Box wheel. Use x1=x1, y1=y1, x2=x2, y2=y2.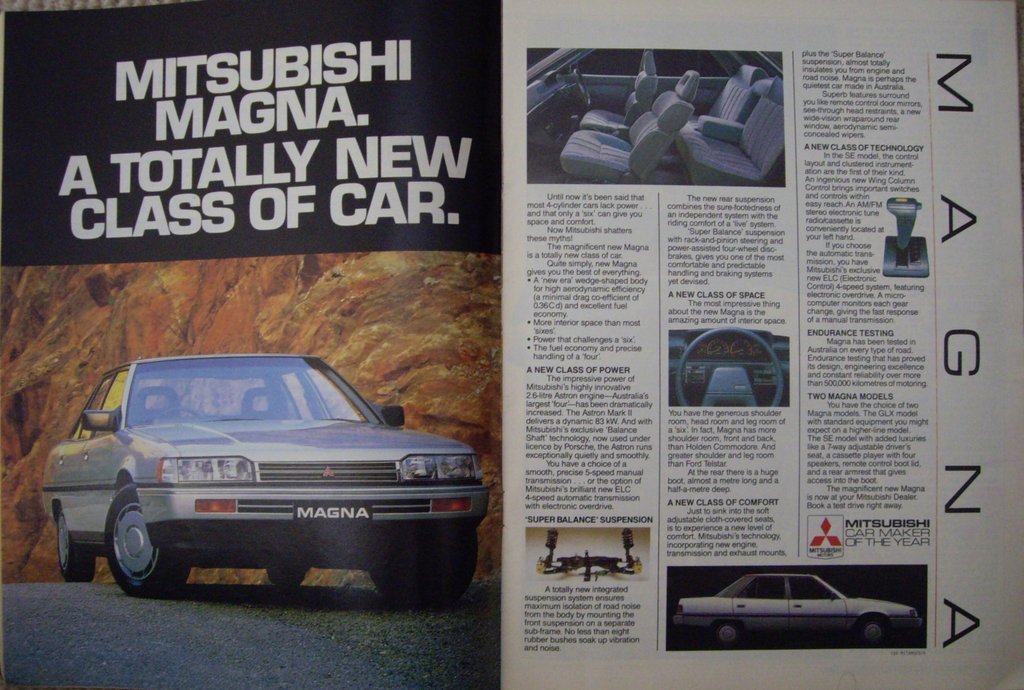
x1=710, y1=622, x2=743, y2=652.
